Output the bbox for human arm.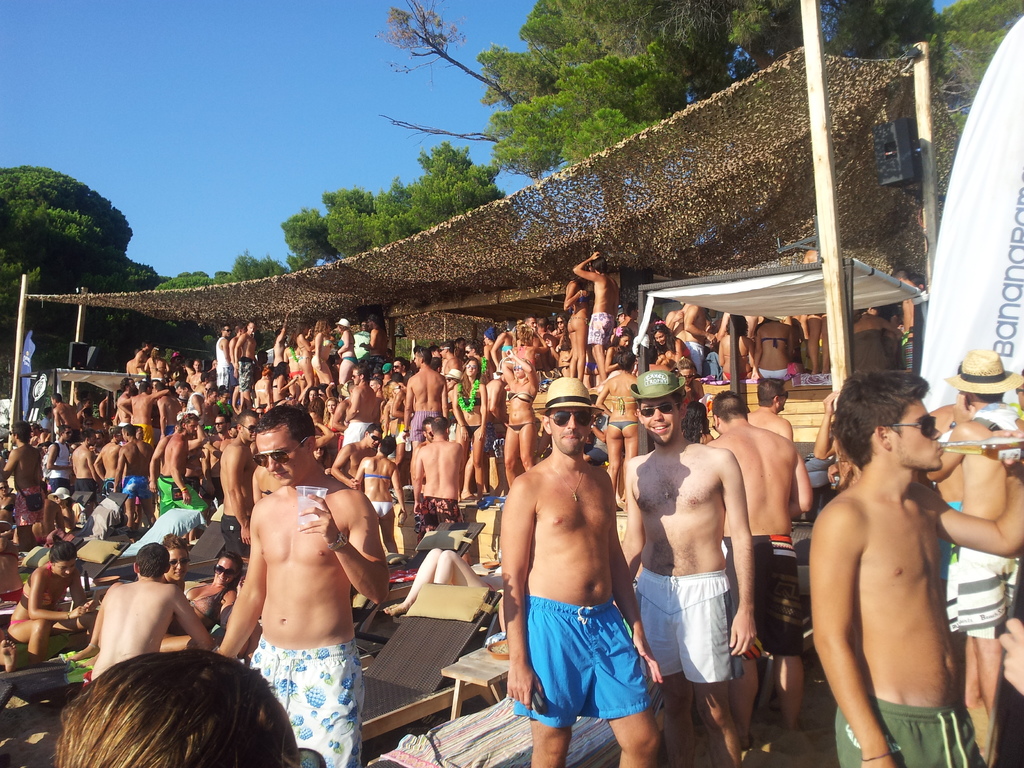
(503,474,541,712).
